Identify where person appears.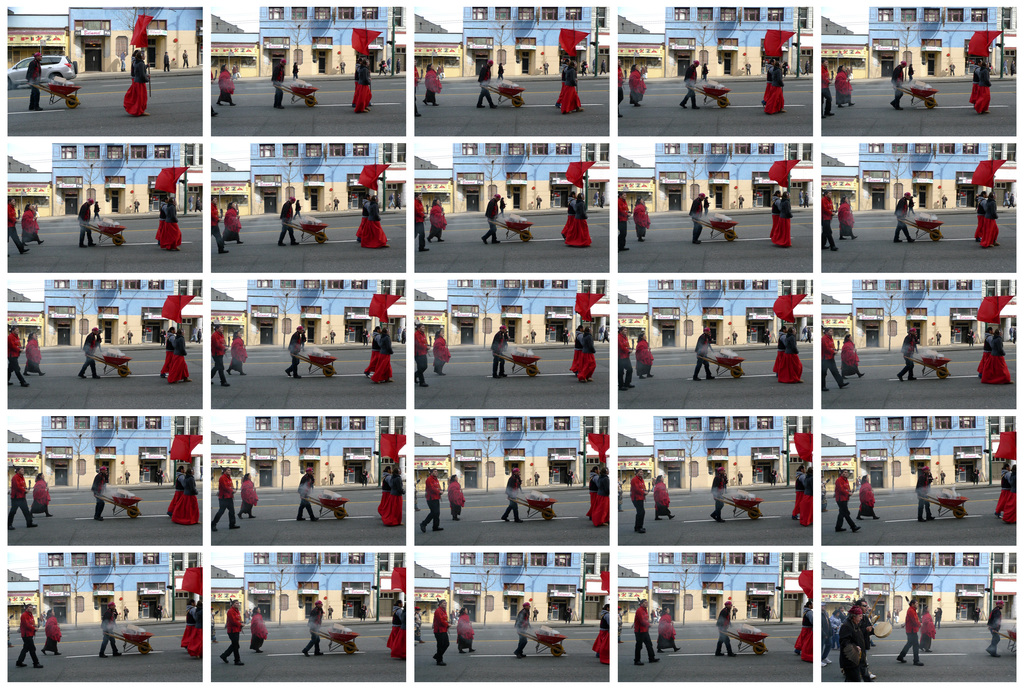
Appears at 339:52:342:77.
